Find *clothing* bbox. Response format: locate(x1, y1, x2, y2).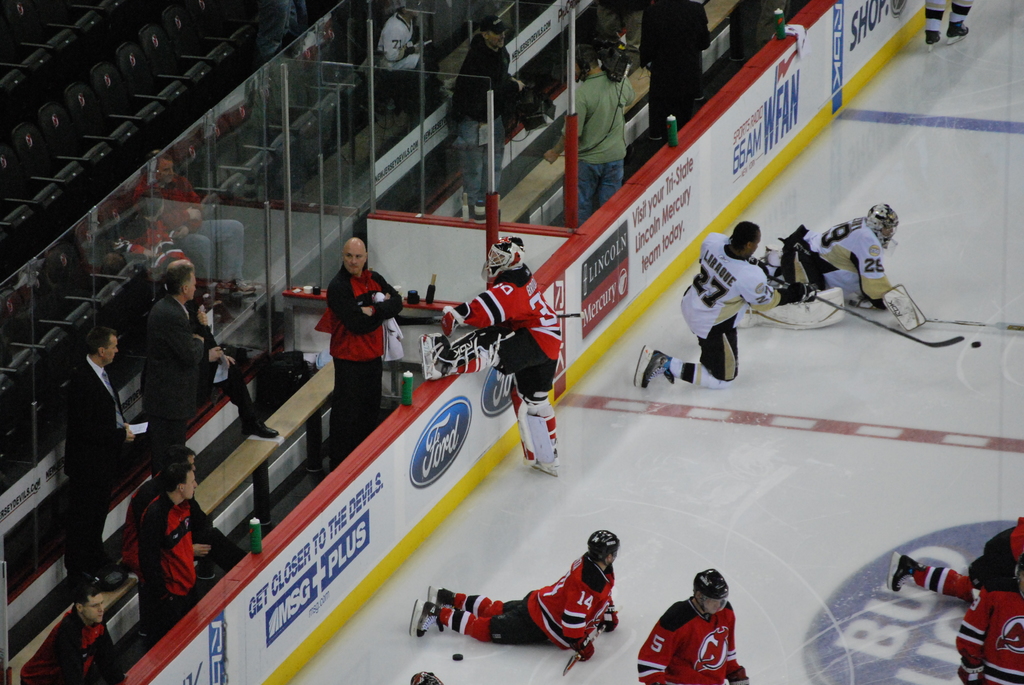
locate(312, 273, 399, 471).
